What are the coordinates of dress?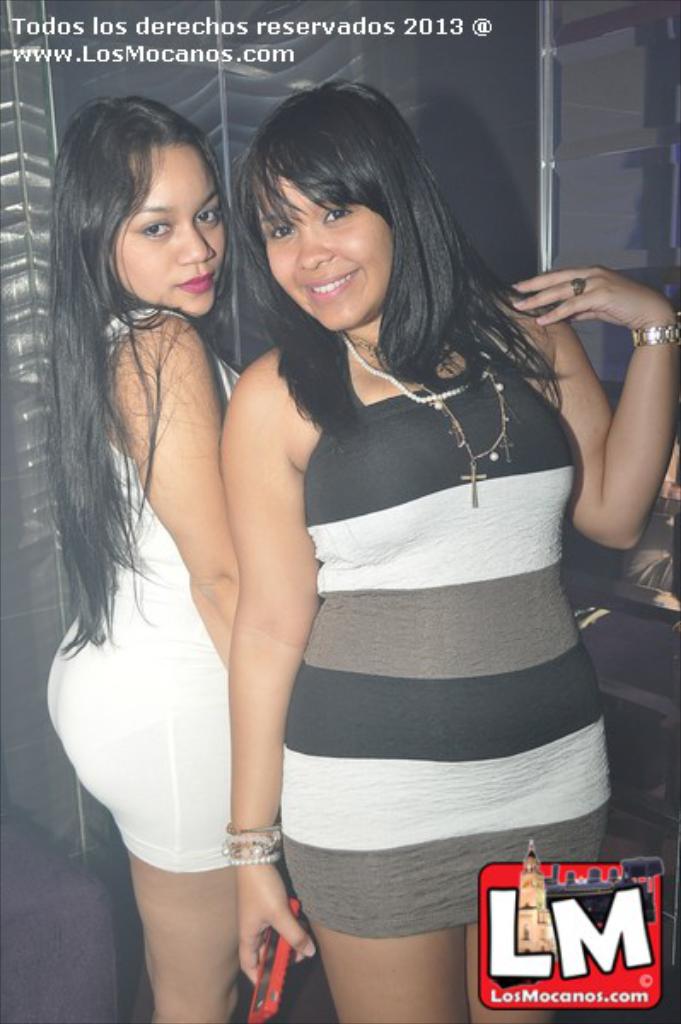
crop(254, 287, 589, 908).
